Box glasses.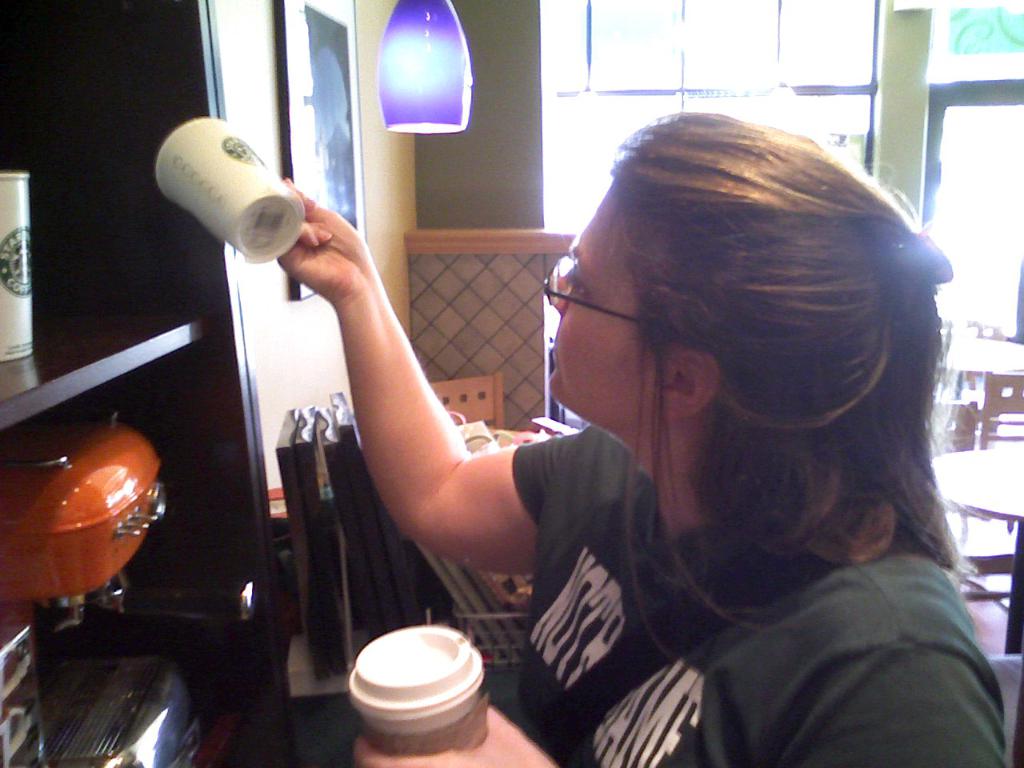
[x1=545, y1=273, x2=668, y2=340].
